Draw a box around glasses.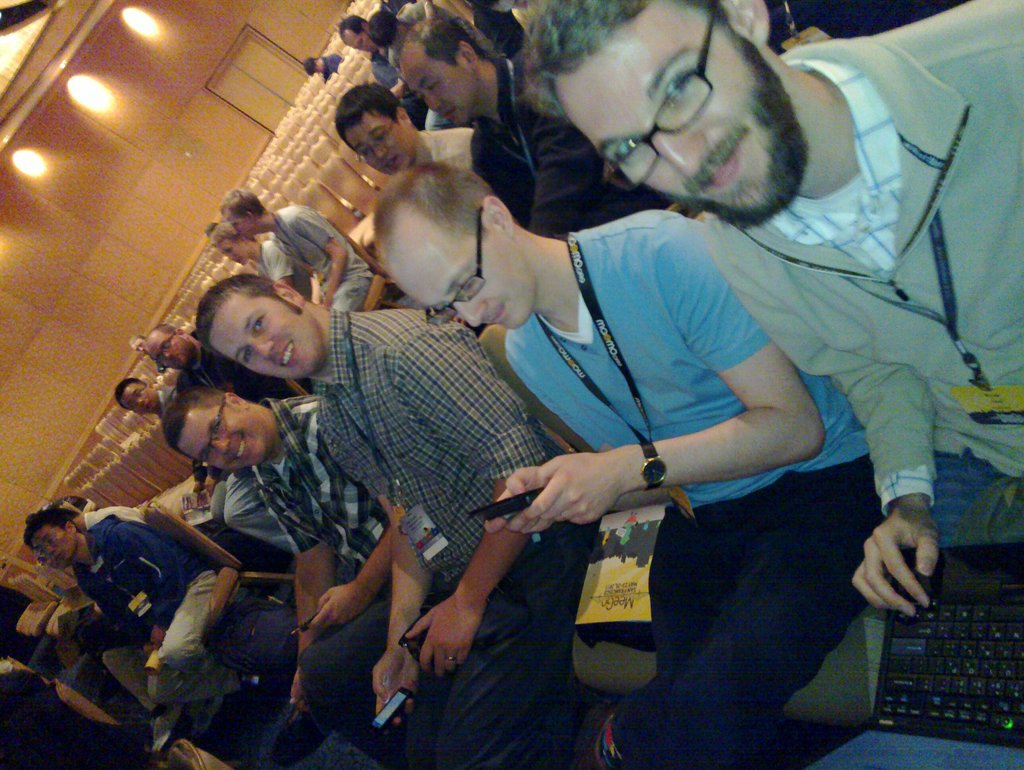
crop(126, 377, 149, 414).
